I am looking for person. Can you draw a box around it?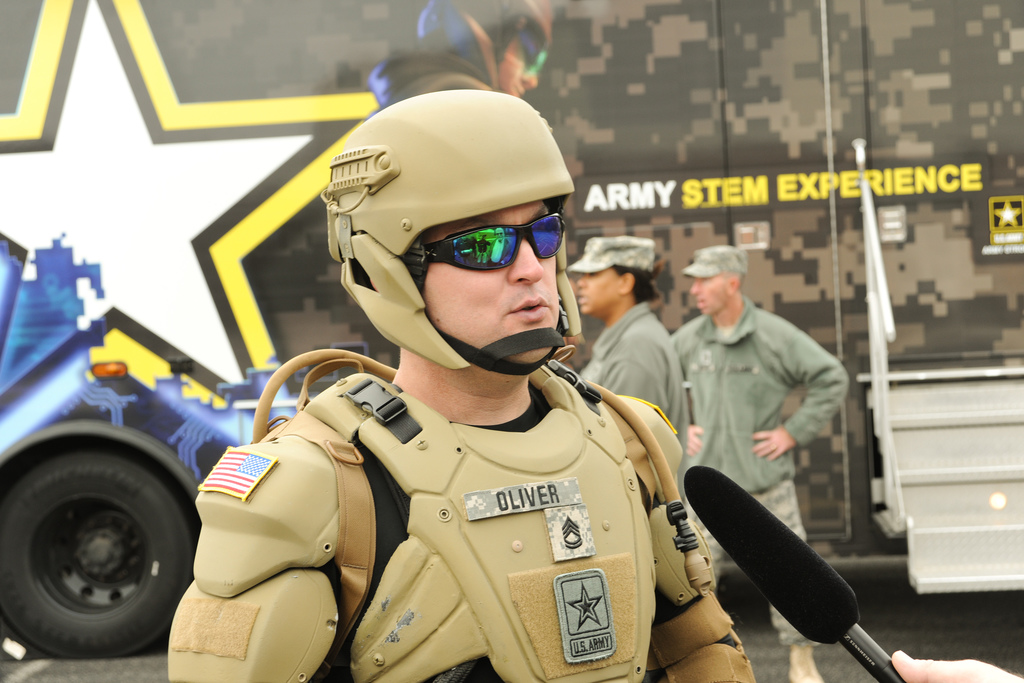
Sure, the bounding box is bbox=[360, 0, 554, 125].
